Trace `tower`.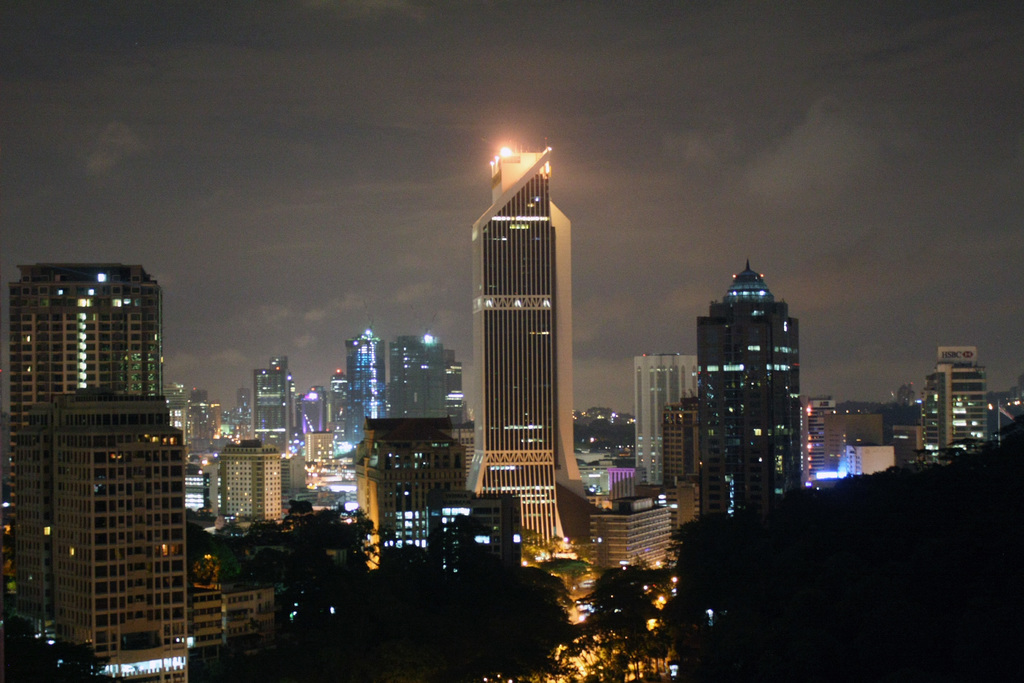
Traced to box=[635, 352, 703, 483].
